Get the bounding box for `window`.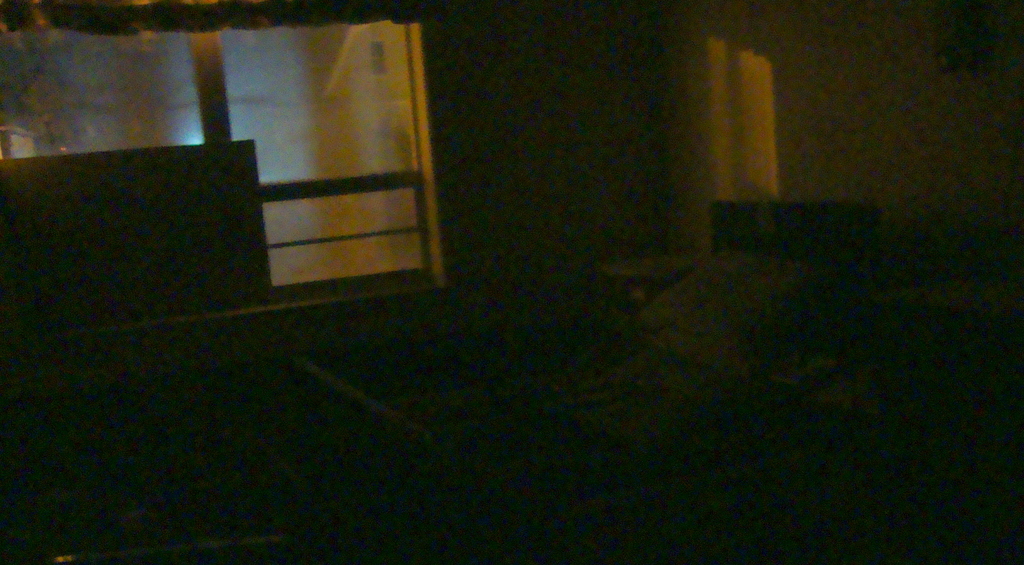
[x1=0, y1=16, x2=436, y2=304].
